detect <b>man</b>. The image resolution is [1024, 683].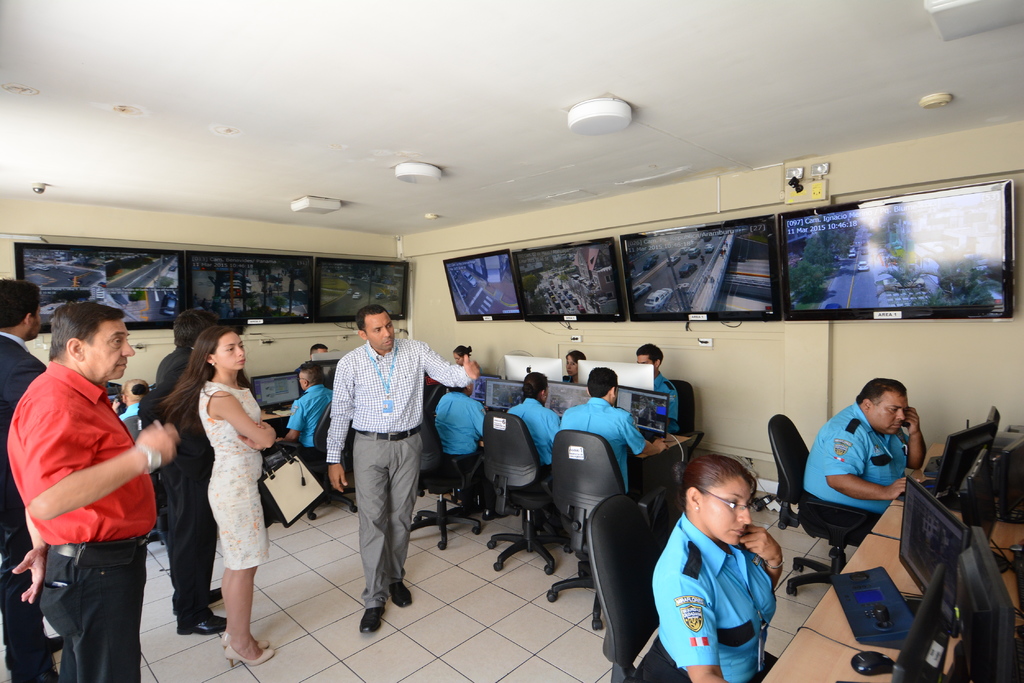
<bbox>0, 269, 67, 682</bbox>.
